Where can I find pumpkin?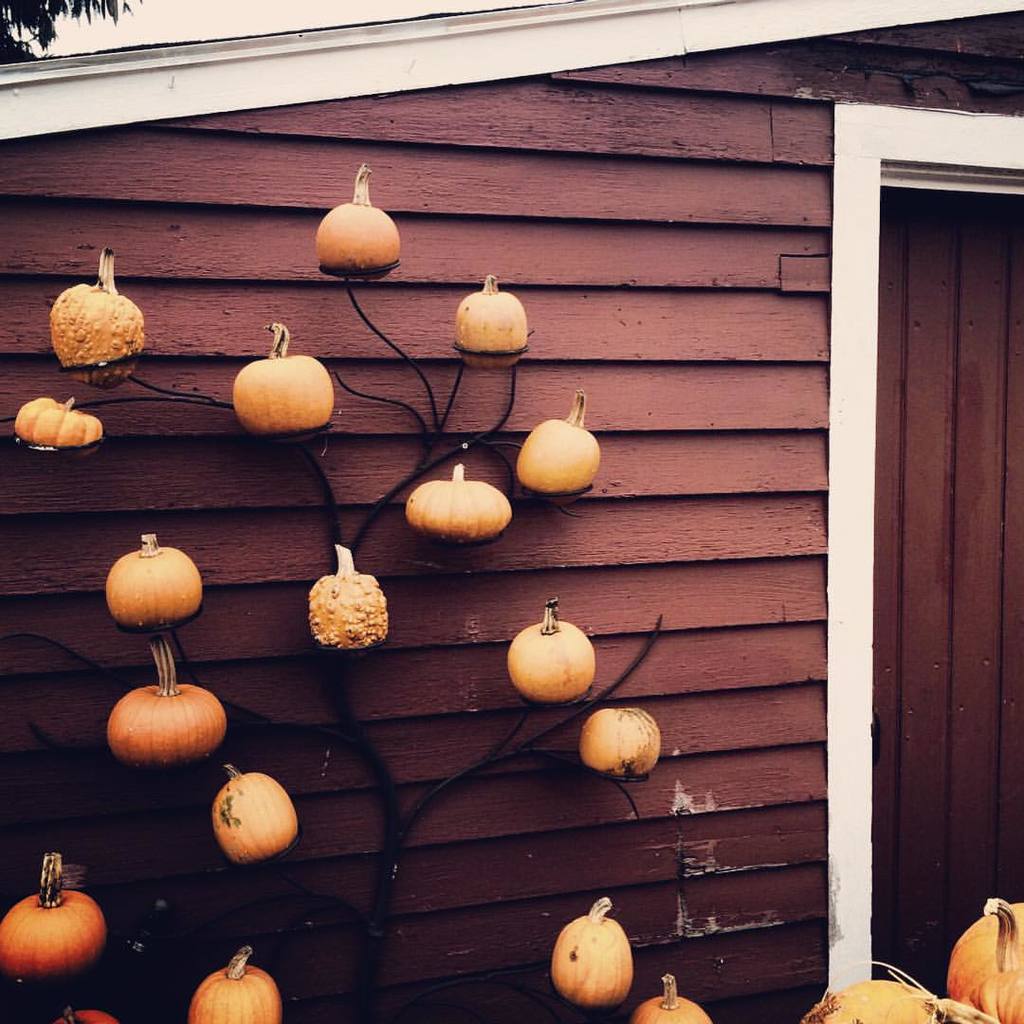
You can find it at 185 947 277 1023.
